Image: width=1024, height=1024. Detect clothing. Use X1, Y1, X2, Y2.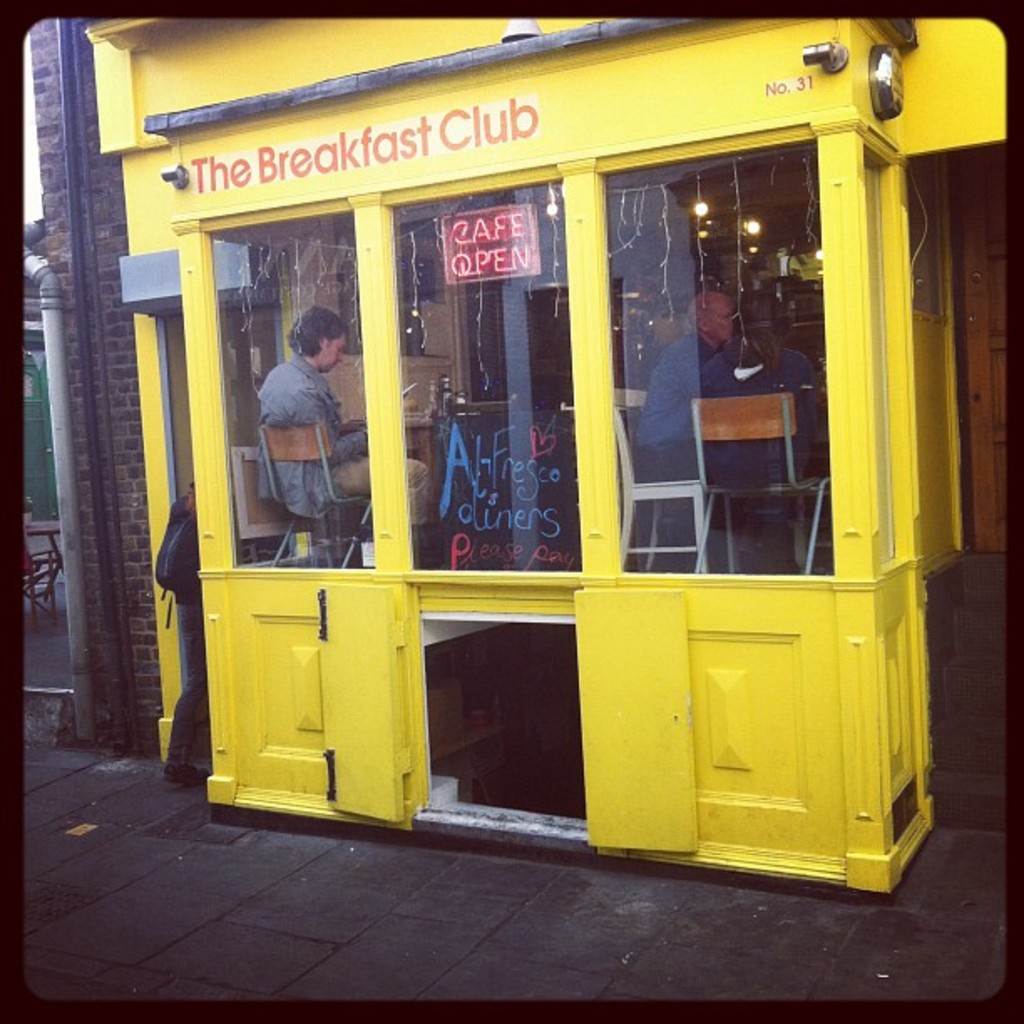
162, 504, 199, 776.
